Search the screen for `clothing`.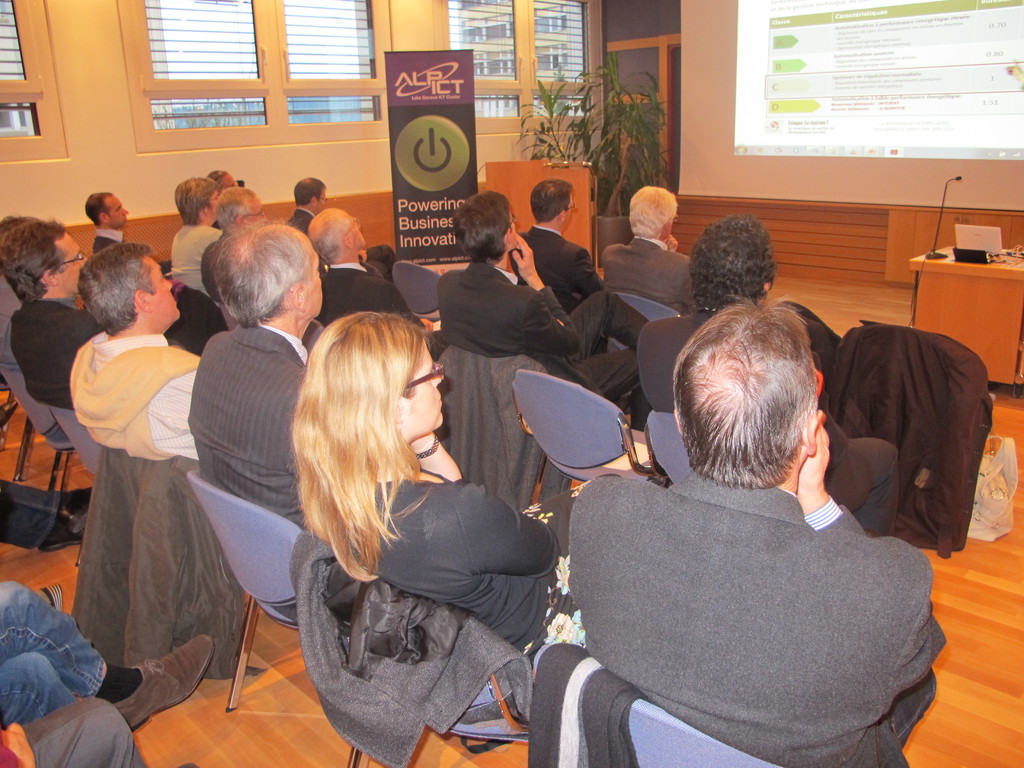
Found at l=595, t=232, r=687, b=318.
